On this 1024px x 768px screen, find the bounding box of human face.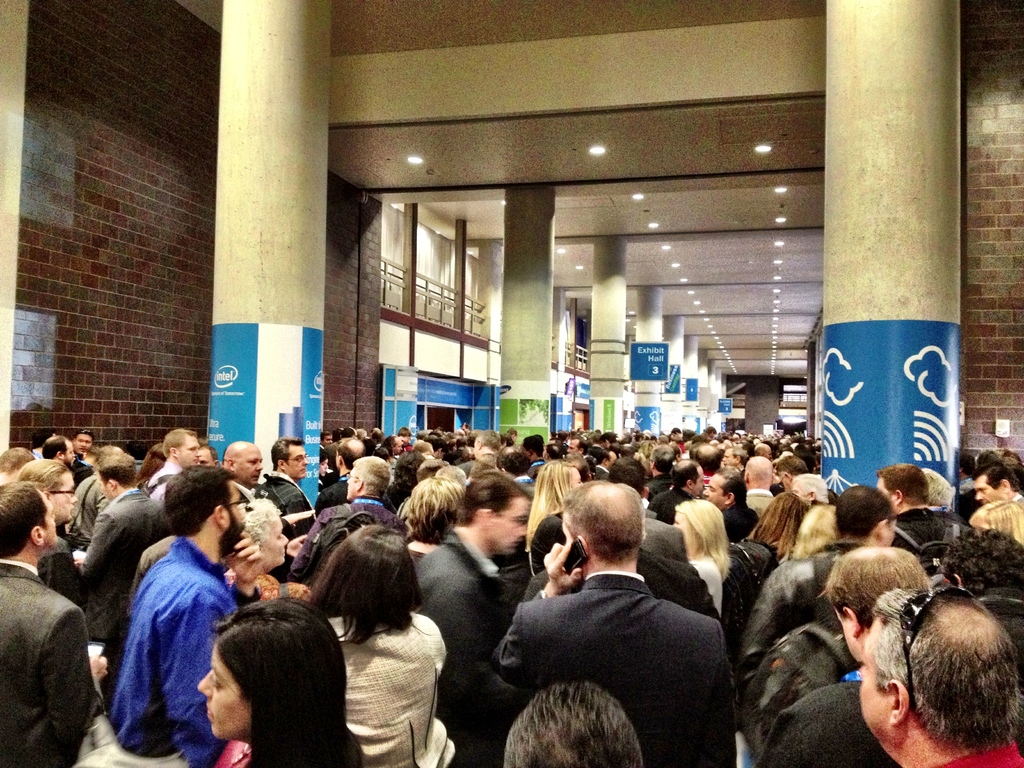
Bounding box: box(282, 445, 305, 480).
